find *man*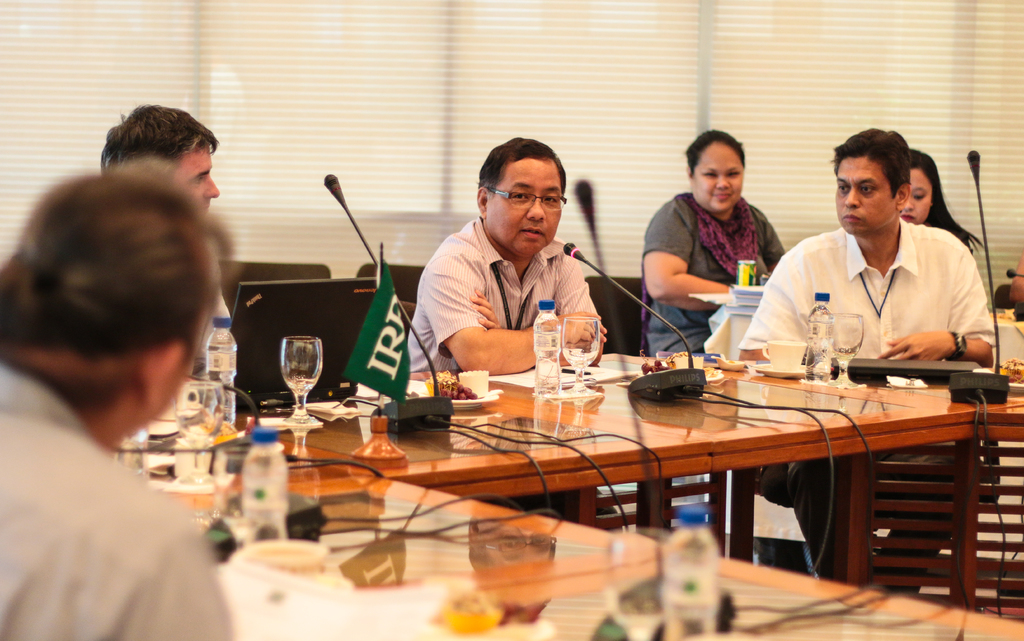
[x1=735, y1=135, x2=1009, y2=591]
